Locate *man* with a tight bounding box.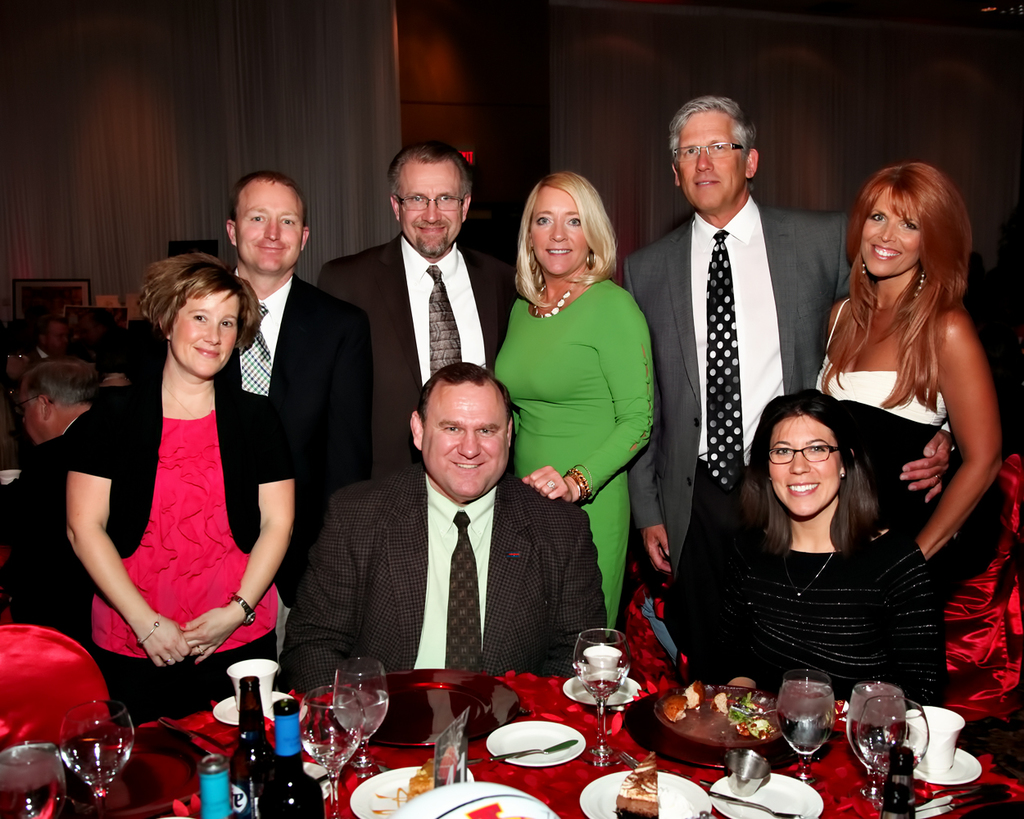
623 88 951 595.
